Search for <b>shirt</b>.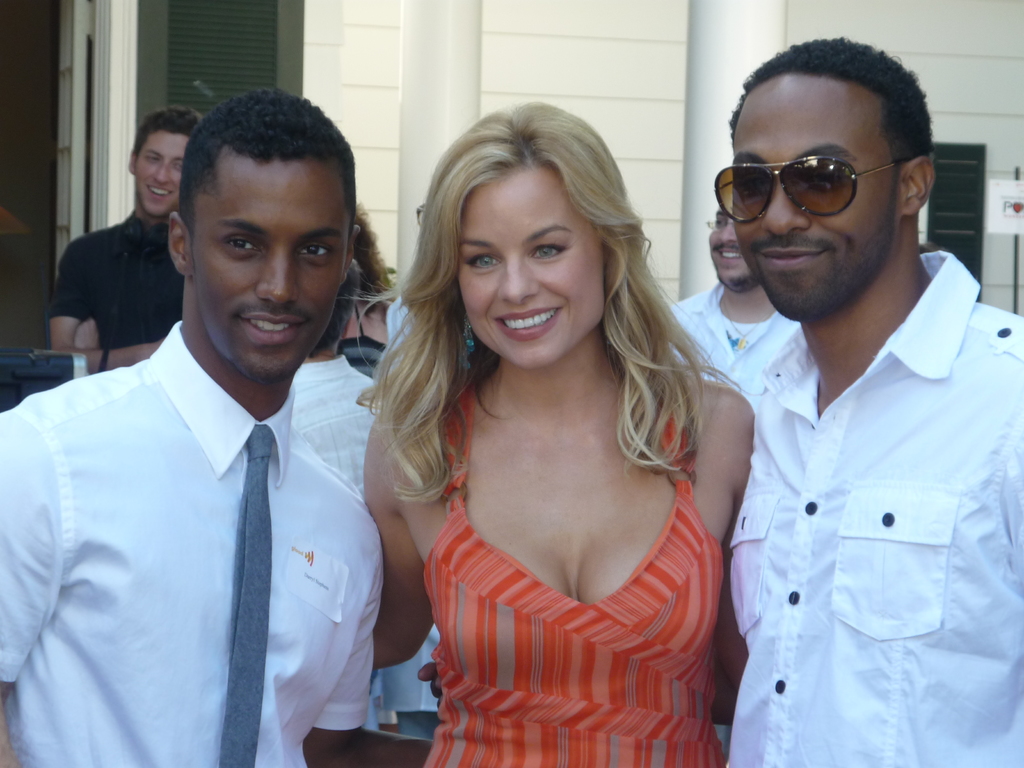
Found at [287, 351, 378, 506].
